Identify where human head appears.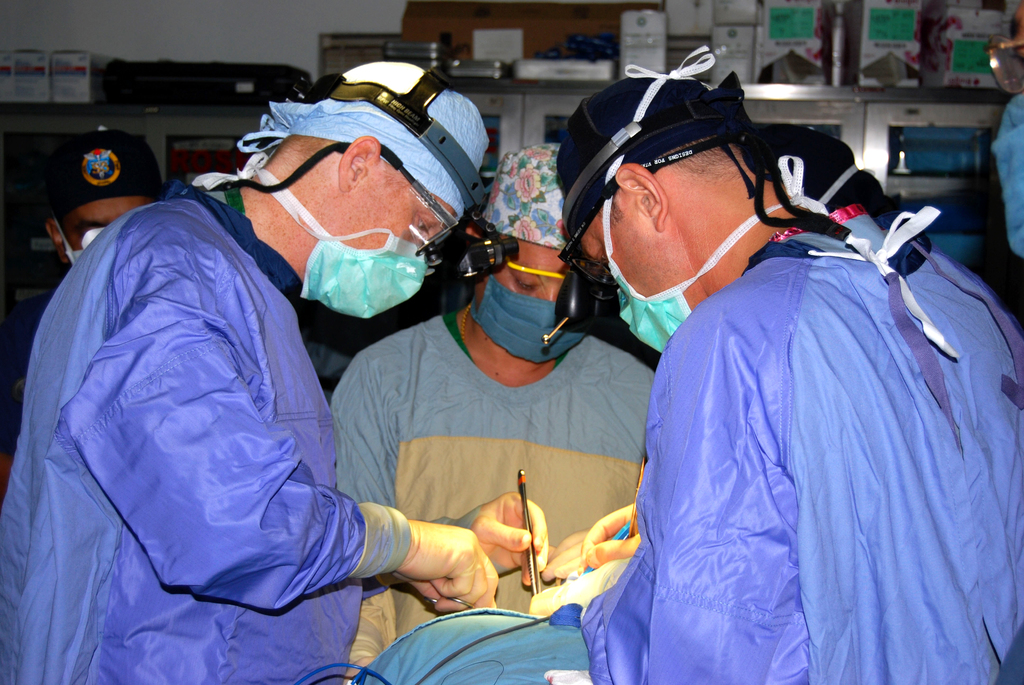
Appears at <box>465,148,575,354</box>.
